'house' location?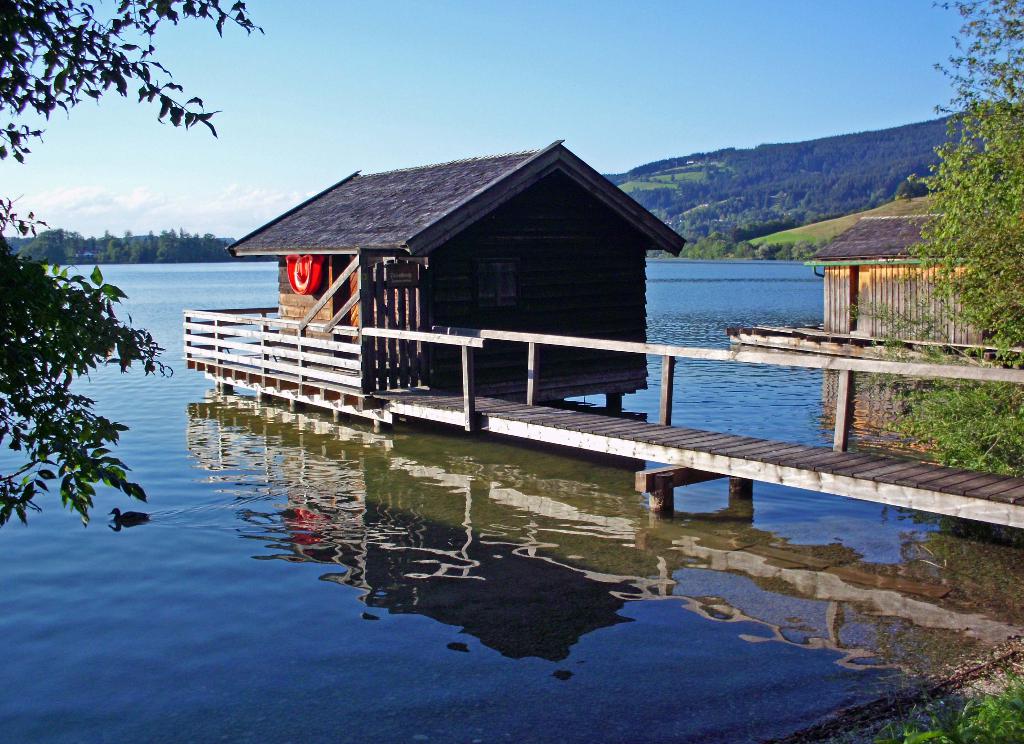
[left=196, top=126, right=708, bottom=427]
